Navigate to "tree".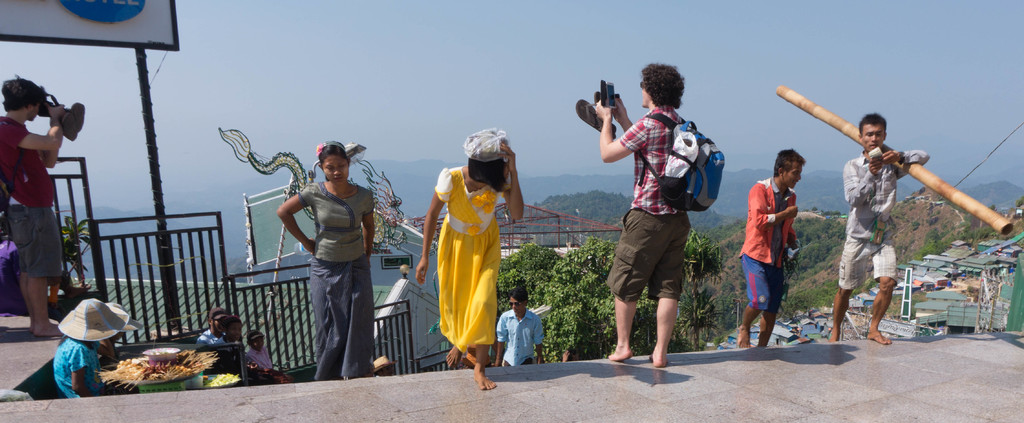
Navigation target: (493,243,556,291).
